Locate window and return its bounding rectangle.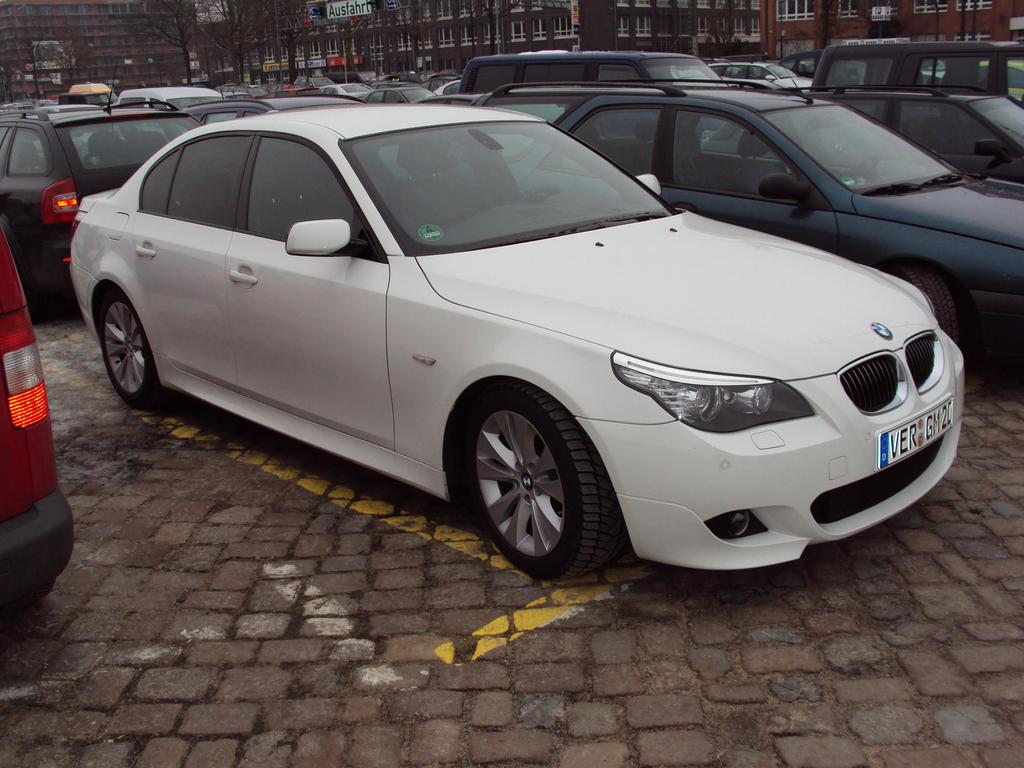
697 15 717 44.
